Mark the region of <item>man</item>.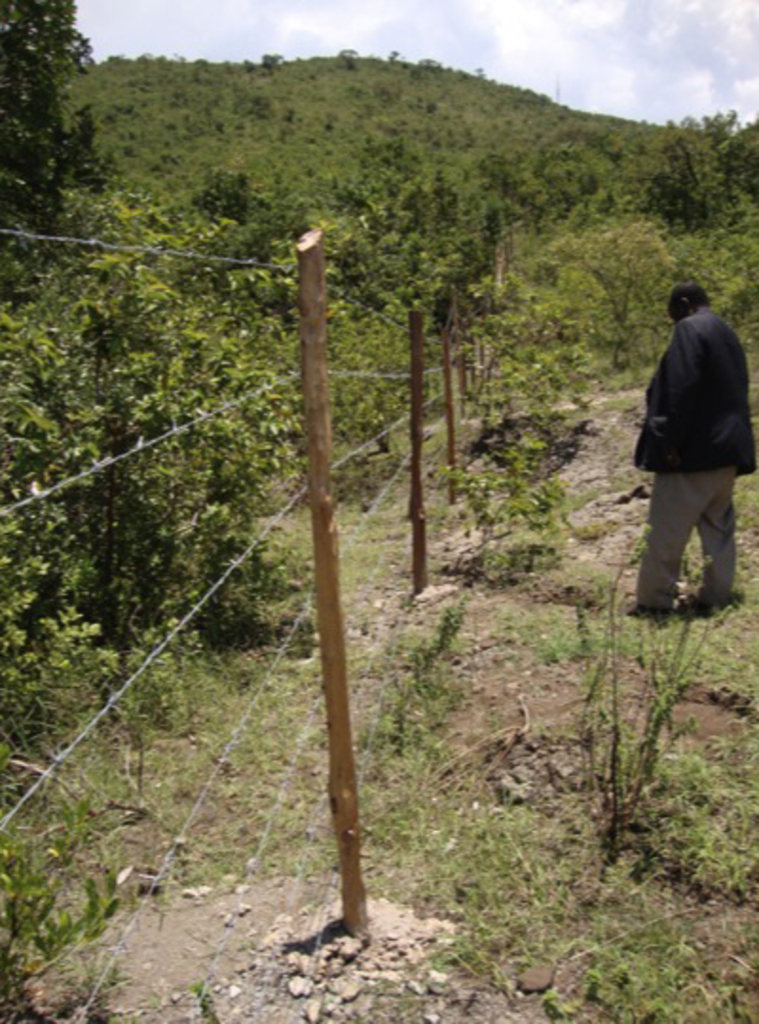
Region: 630:260:751:626.
